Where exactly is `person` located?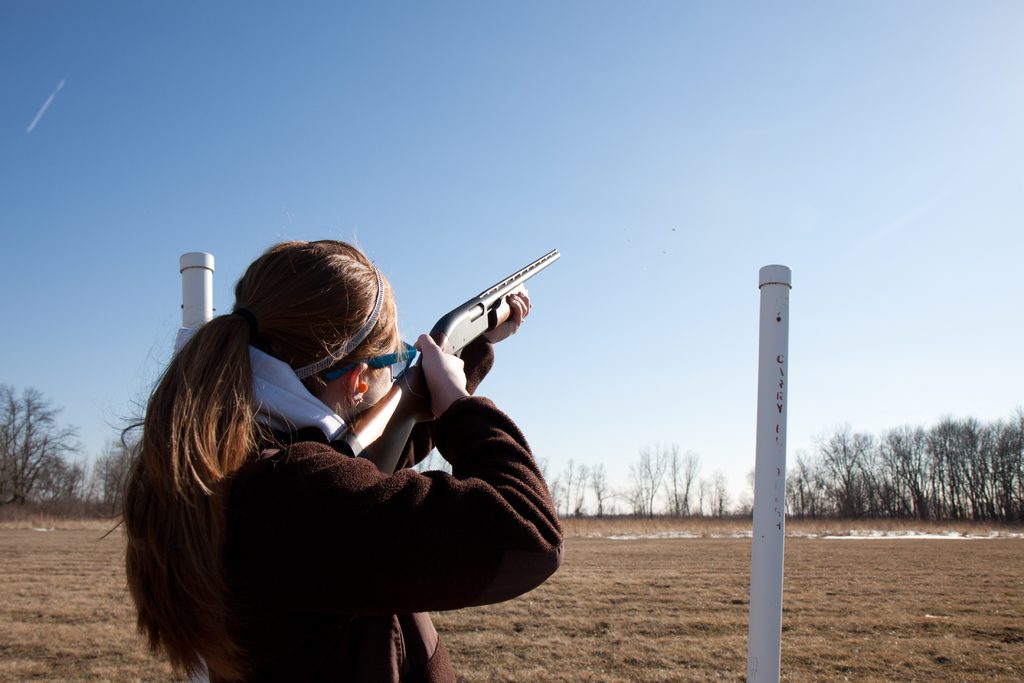
Its bounding box is <region>148, 211, 516, 682</region>.
